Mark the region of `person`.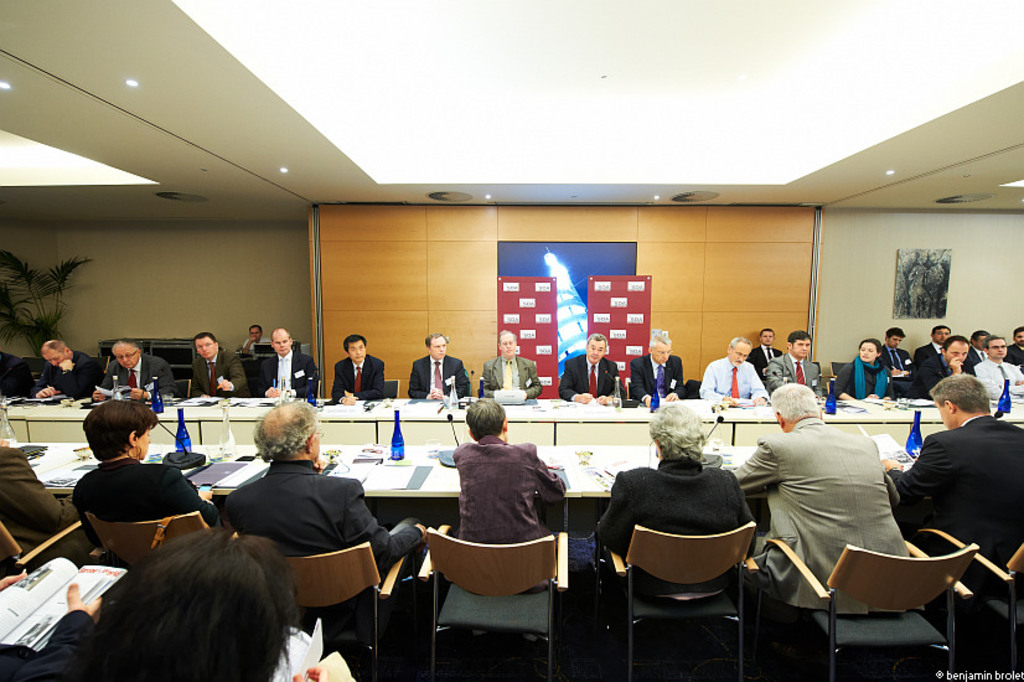
Region: (x1=405, y1=329, x2=467, y2=399).
